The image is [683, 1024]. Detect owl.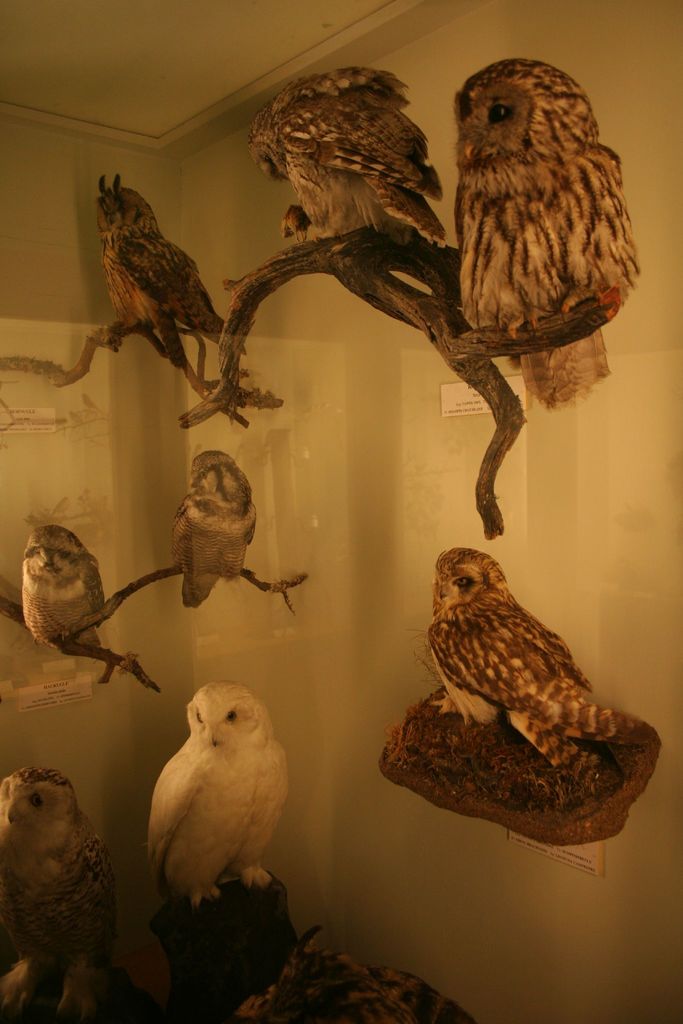
Detection: 105 178 243 371.
